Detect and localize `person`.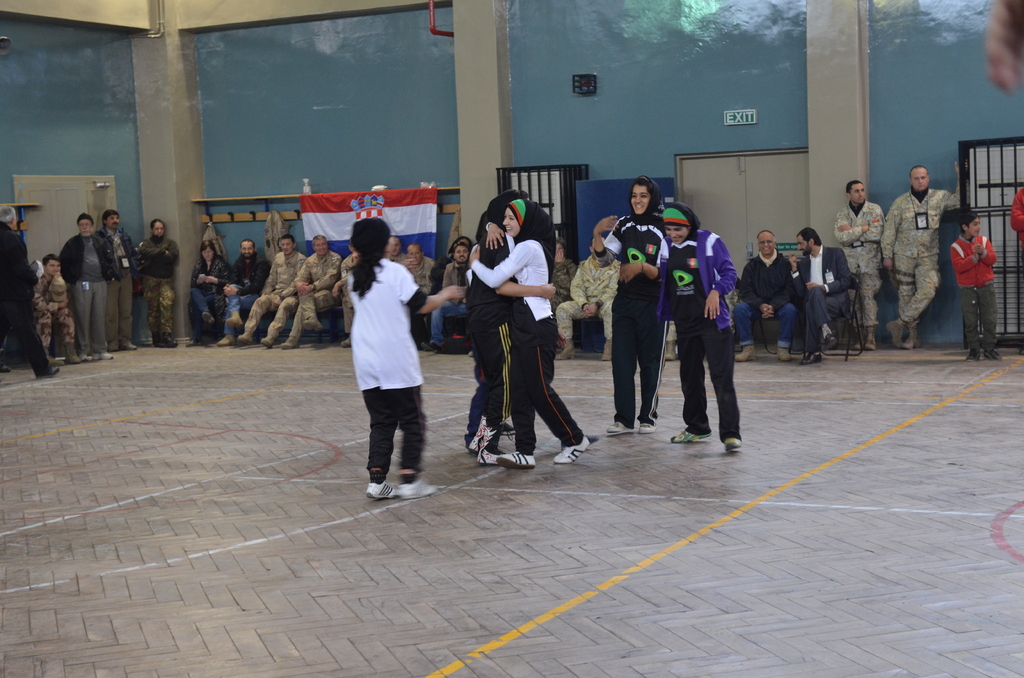
Localized at 460:190:556:462.
